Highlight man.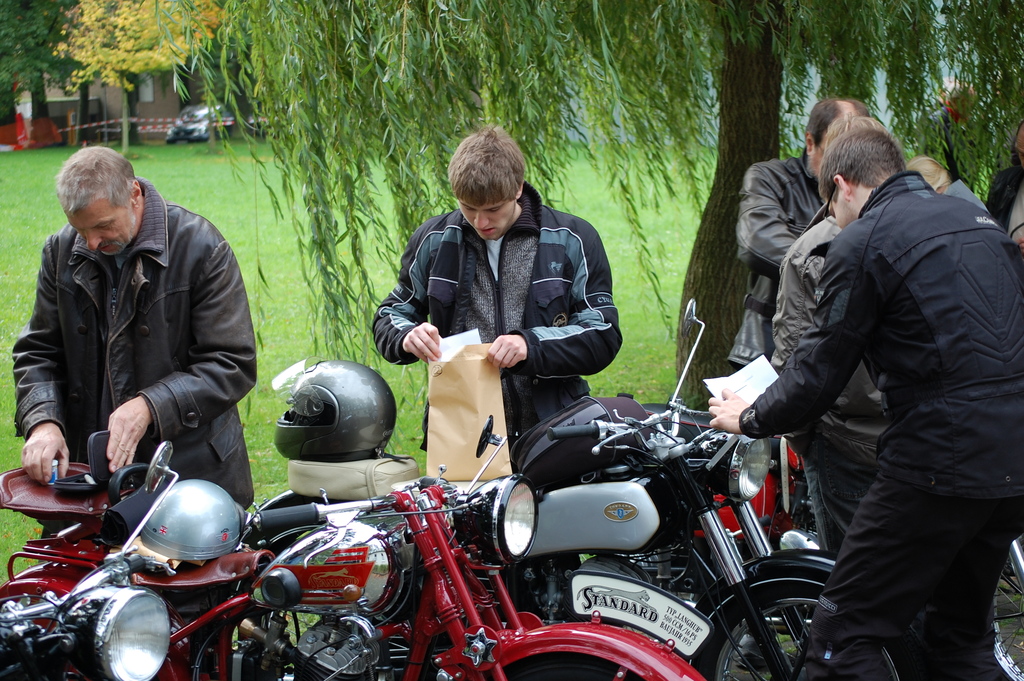
Highlighted region: bbox=[769, 210, 885, 556].
